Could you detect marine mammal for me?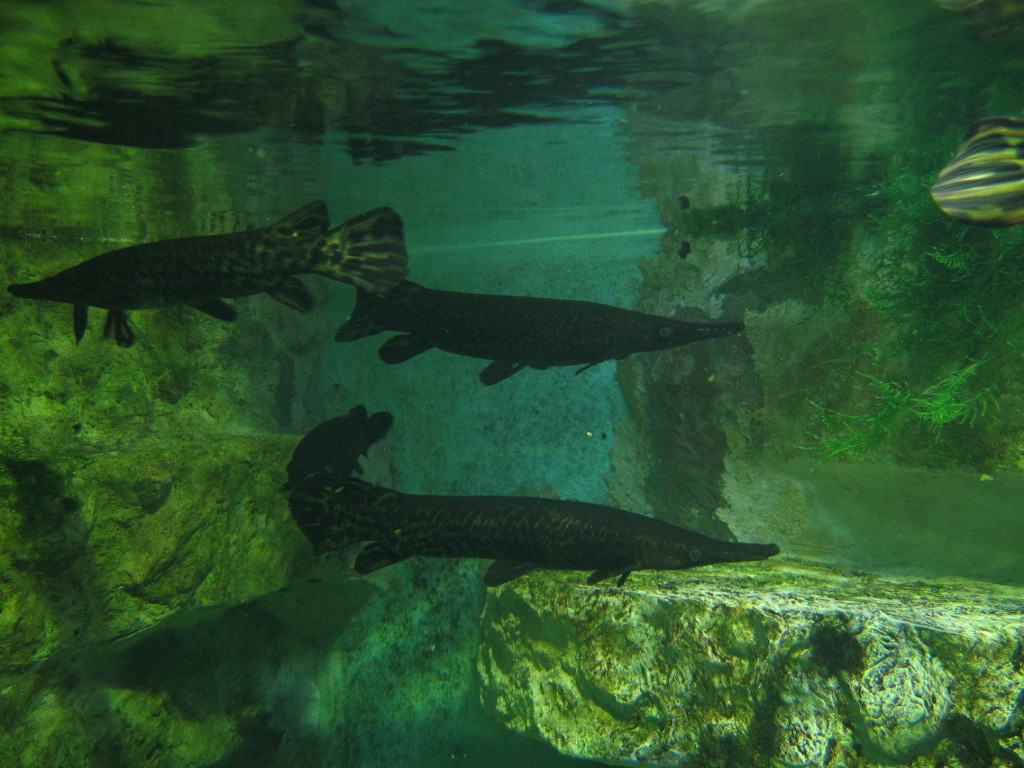
Detection result: select_region(332, 275, 752, 391).
